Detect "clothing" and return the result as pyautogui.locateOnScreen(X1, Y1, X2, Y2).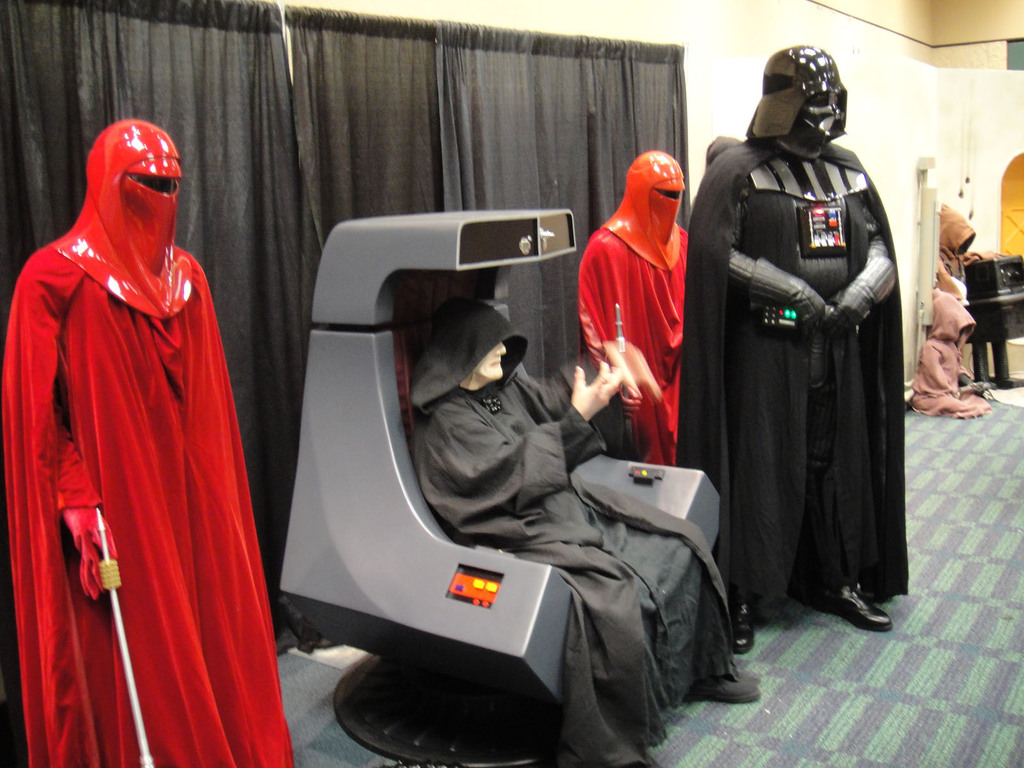
pyautogui.locateOnScreen(578, 218, 680, 474).
